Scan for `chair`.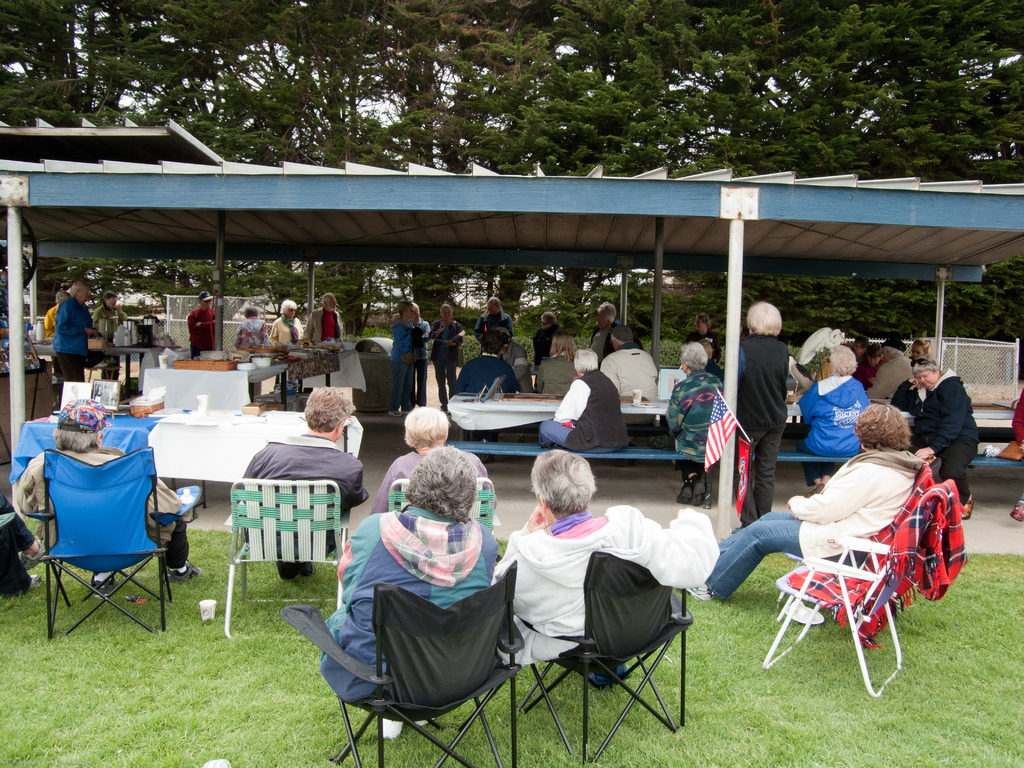
Scan result: l=513, t=547, r=699, b=767.
